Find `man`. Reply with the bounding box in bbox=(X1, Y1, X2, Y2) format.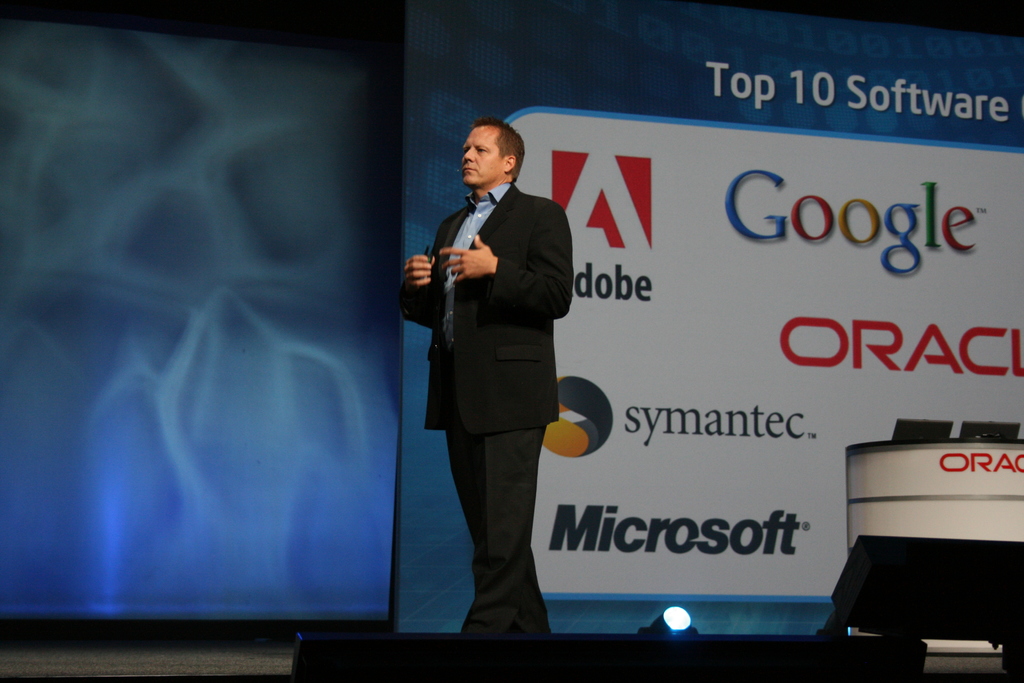
bbox=(391, 124, 563, 638).
